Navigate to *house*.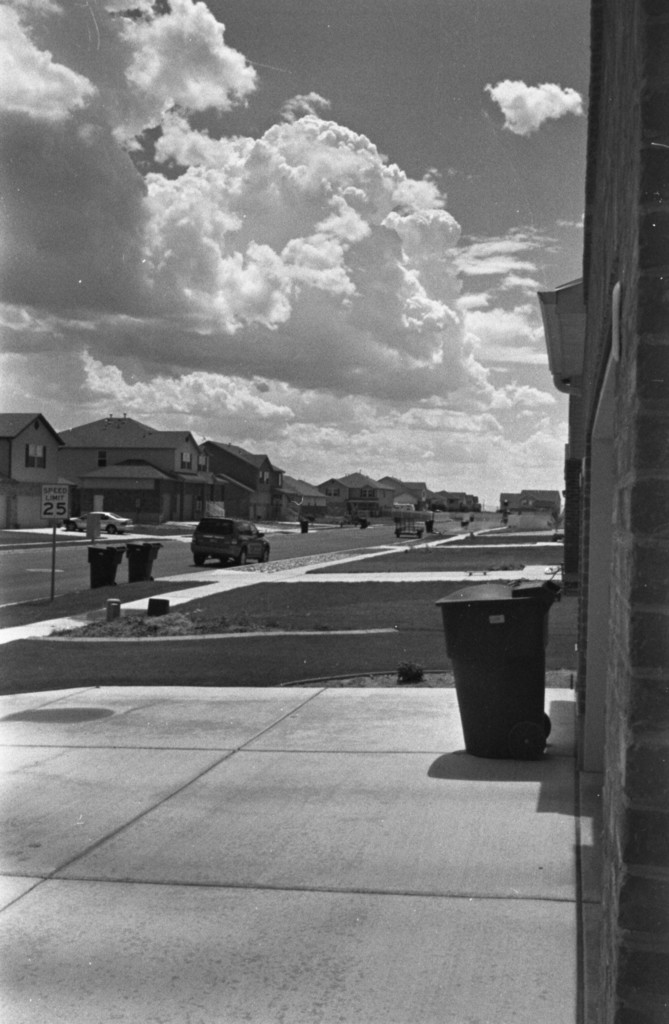
Navigation target: detection(278, 466, 327, 511).
